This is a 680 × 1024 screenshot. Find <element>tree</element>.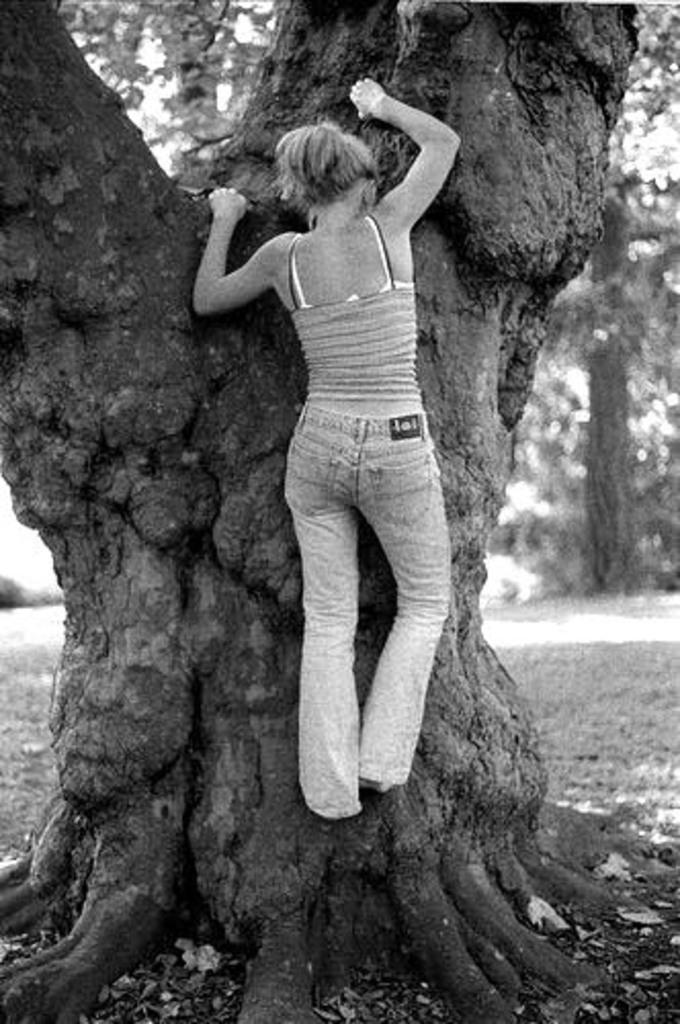
Bounding box: 504/0/678/592.
